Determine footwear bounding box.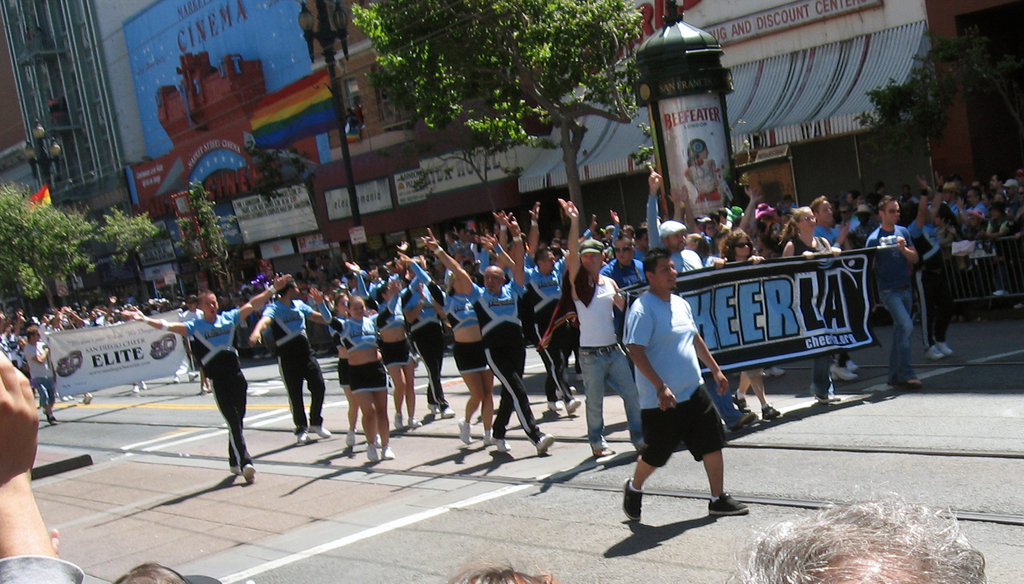
Determined: x1=826 y1=390 x2=840 y2=402.
